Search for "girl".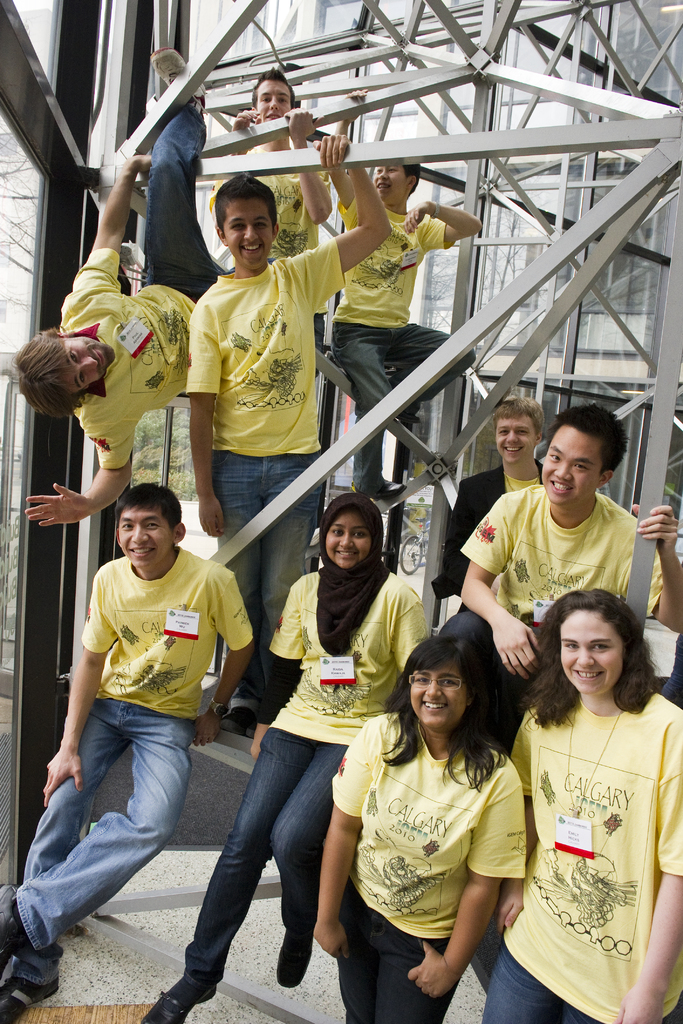
Found at [314,637,525,1023].
